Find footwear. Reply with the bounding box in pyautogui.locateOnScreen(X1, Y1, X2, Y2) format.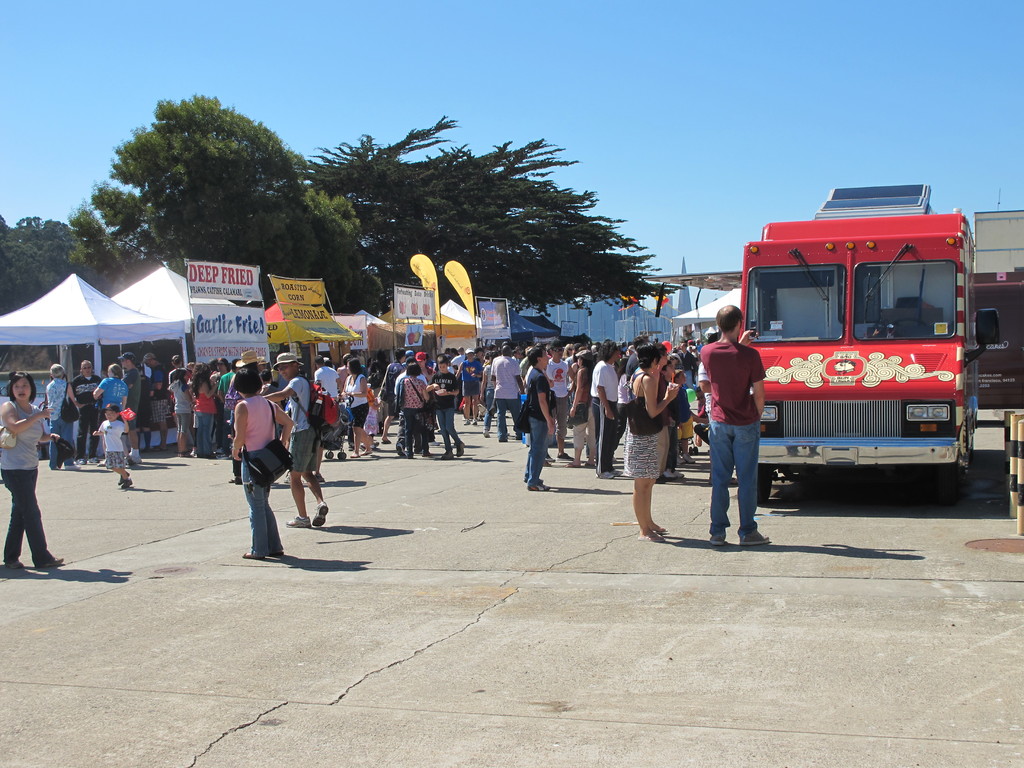
pyautogui.locateOnScreen(285, 511, 314, 528).
